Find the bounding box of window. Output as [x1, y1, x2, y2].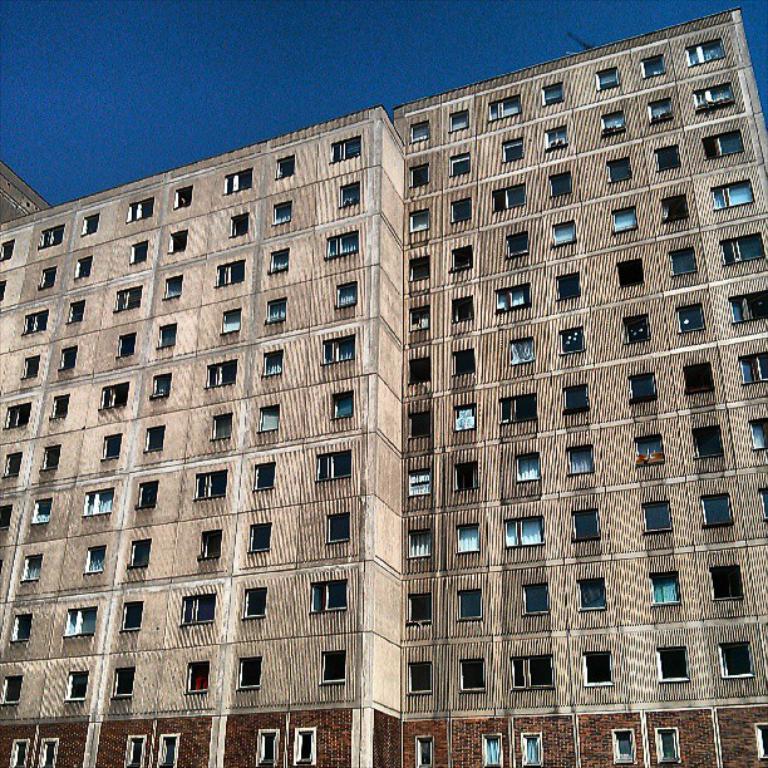
[58, 348, 75, 371].
